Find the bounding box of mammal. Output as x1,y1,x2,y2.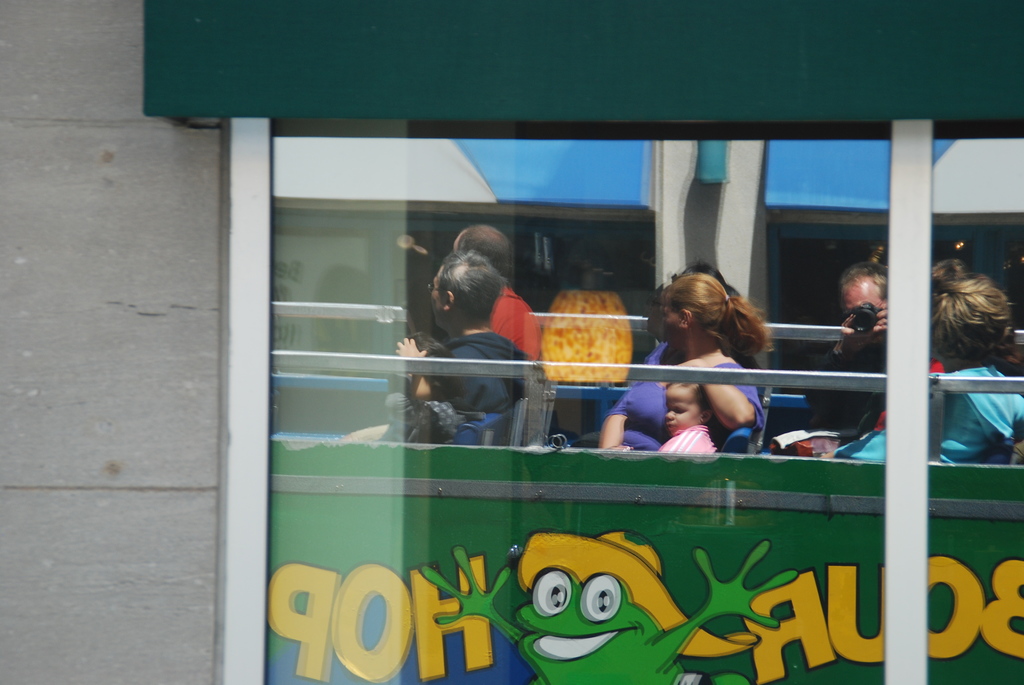
829,266,1023,462.
